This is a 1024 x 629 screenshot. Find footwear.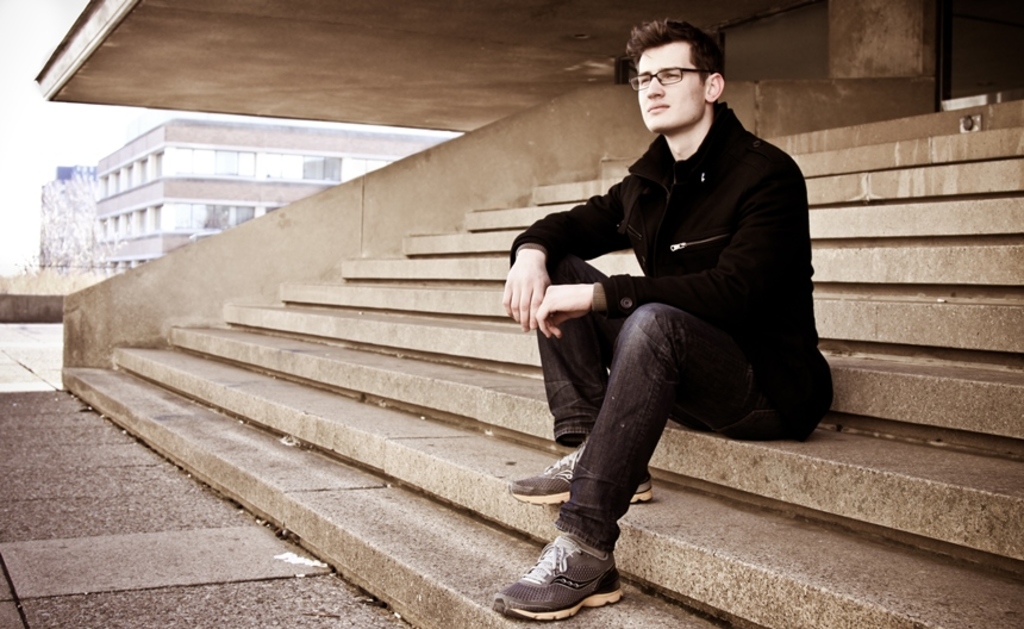
Bounding box: [508,513,629,617].
